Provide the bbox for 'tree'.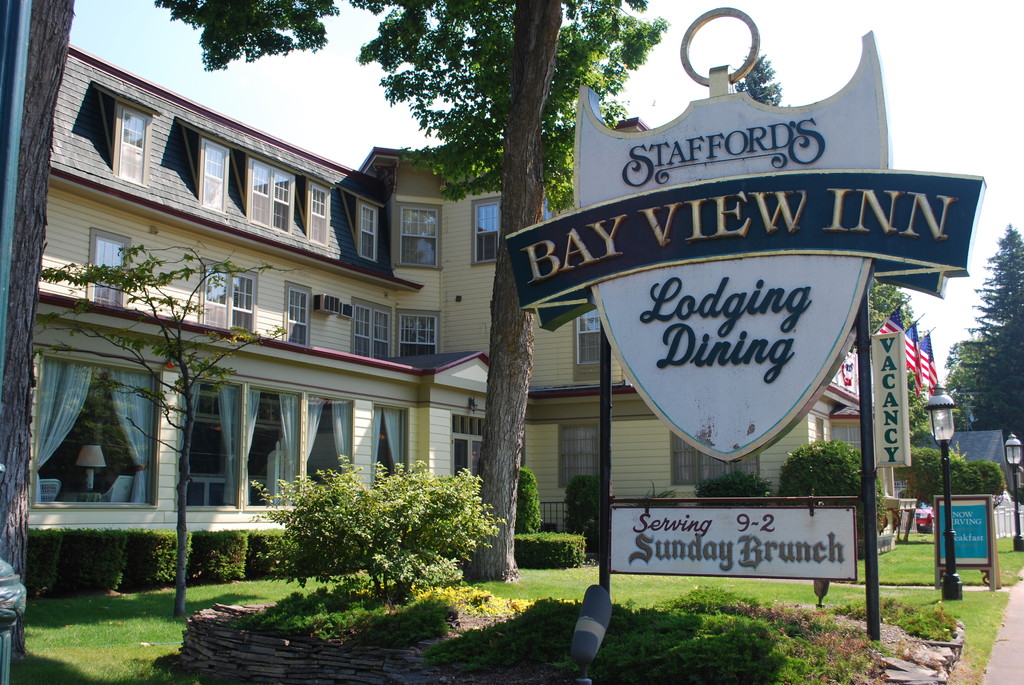
<region>841, 276, 941, 445</region>.
